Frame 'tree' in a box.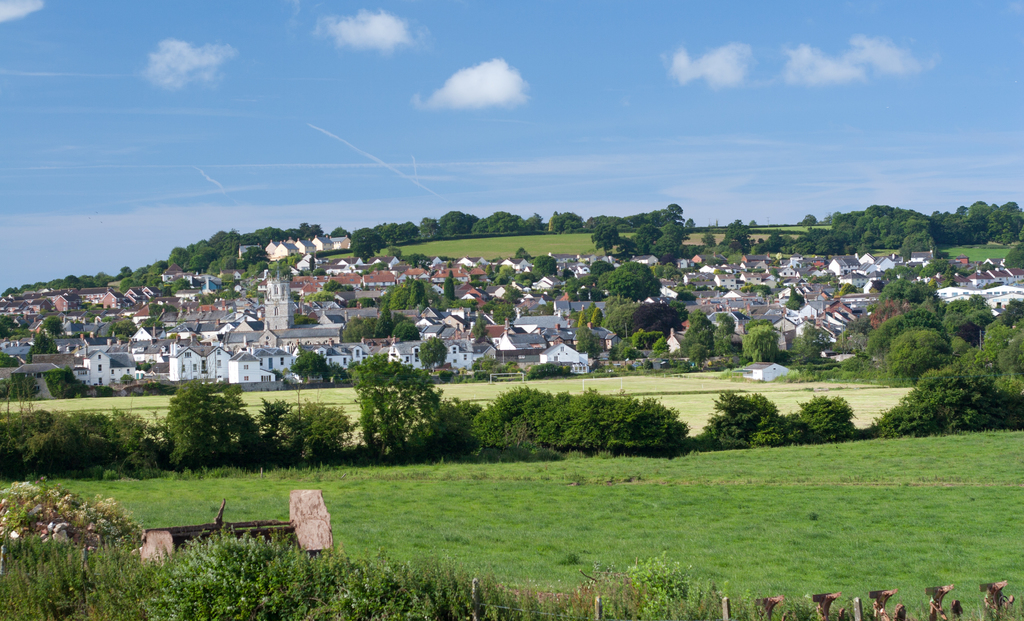
bbox=[341, 351, 449, 464].
